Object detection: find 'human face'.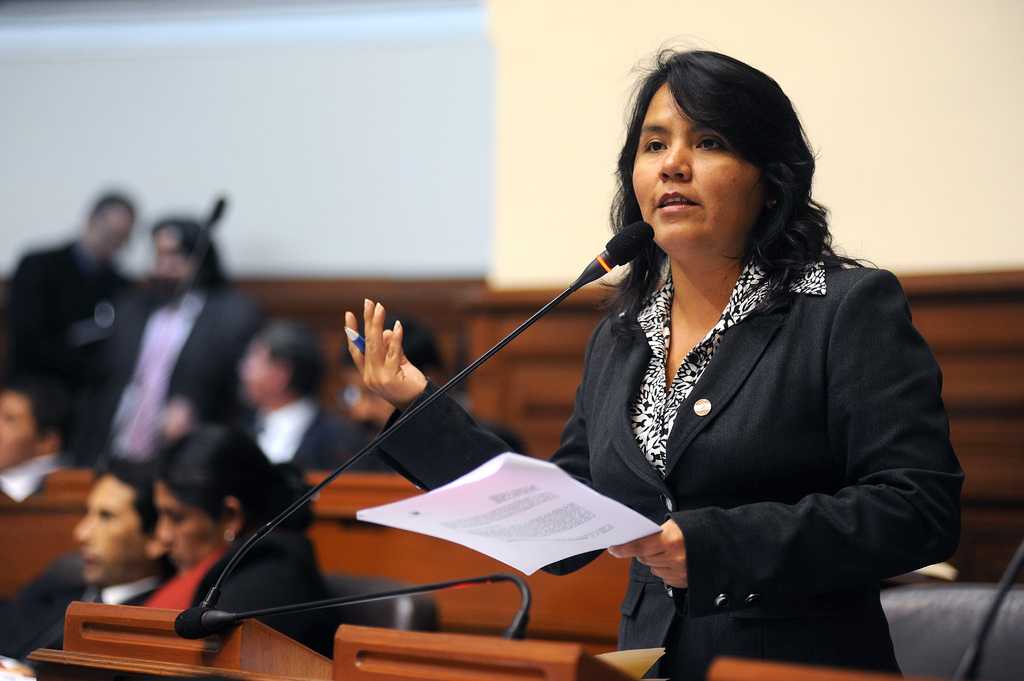
select_region(76, 474, 145, 587).
